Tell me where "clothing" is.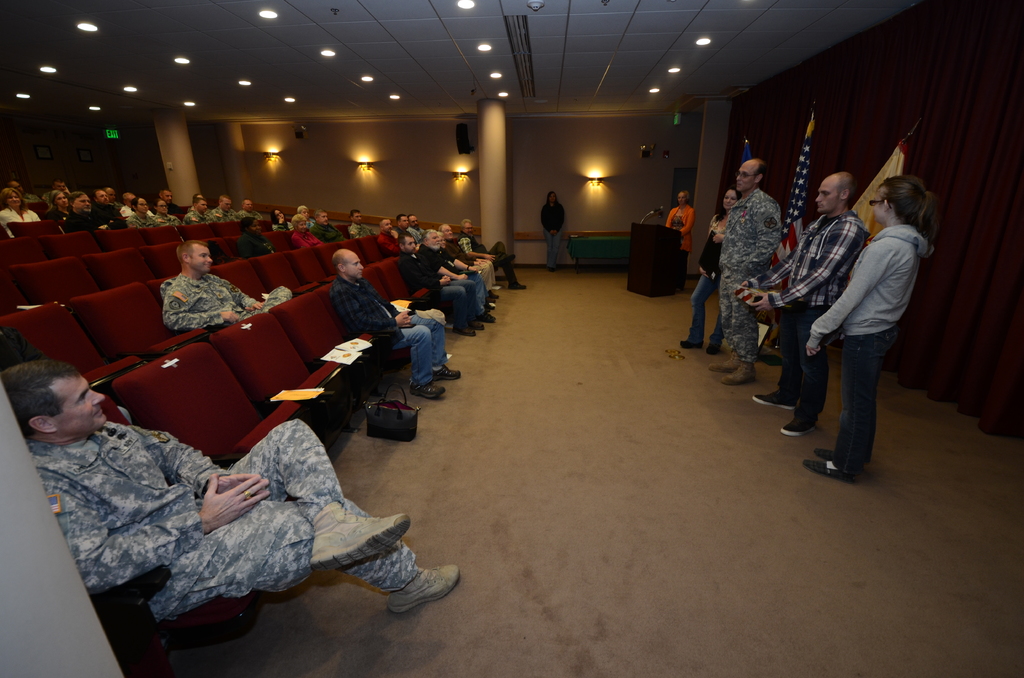
"clothing" is at 0:206:36:231.
